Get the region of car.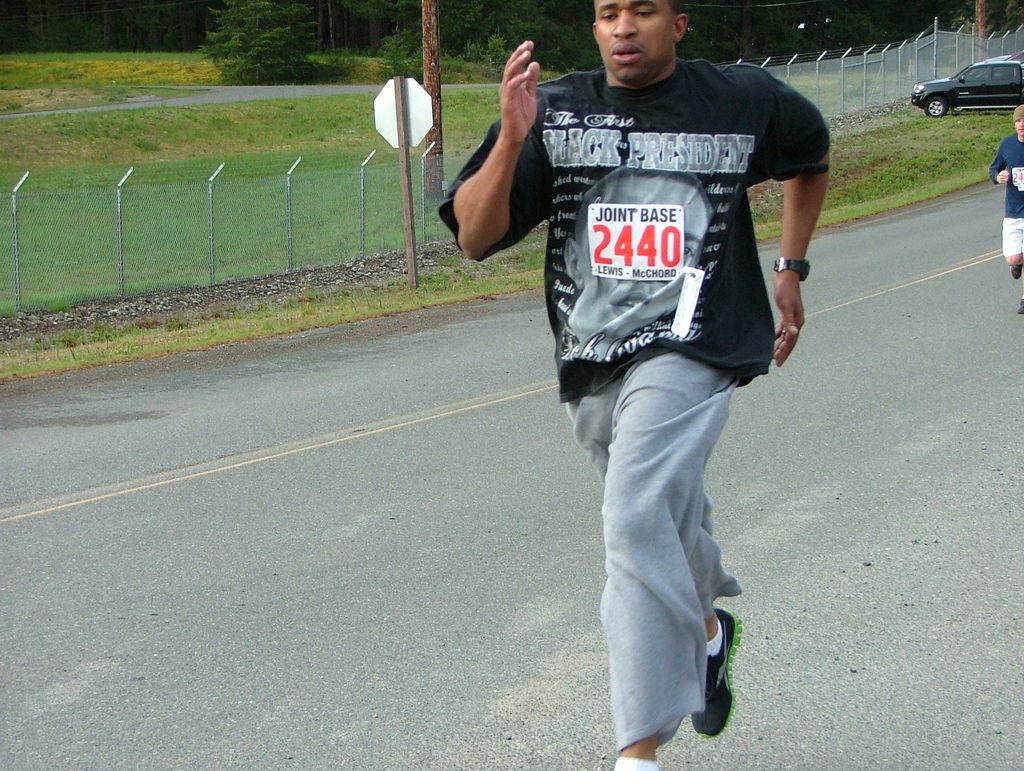
Rect(911, 56, 1023, 114).
